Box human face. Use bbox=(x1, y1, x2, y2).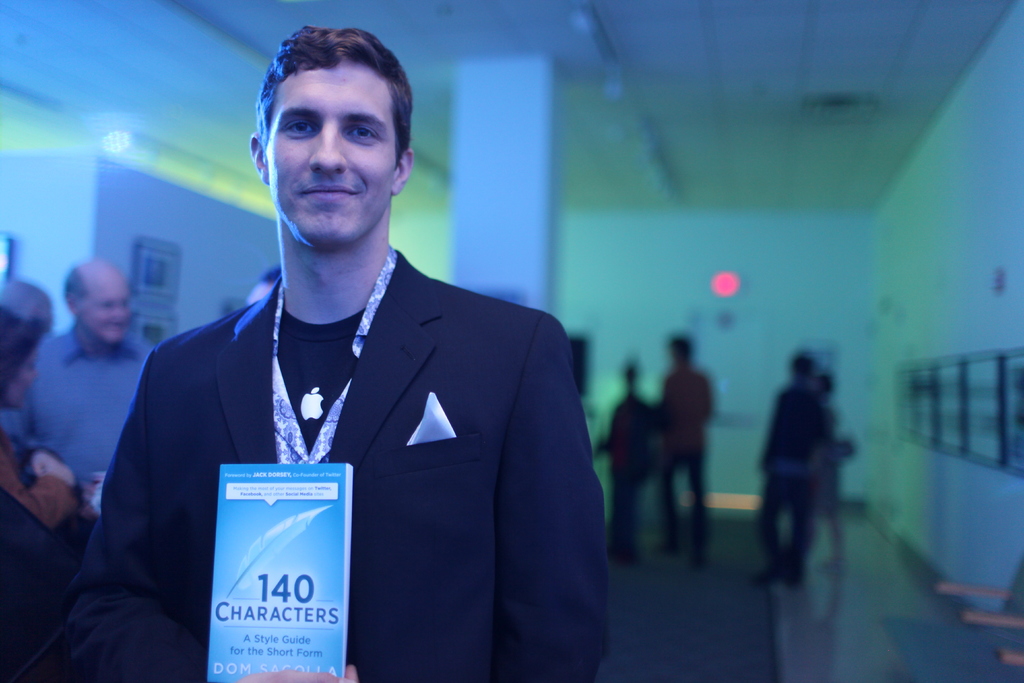
bbox=(265, 63, 403, 252).
